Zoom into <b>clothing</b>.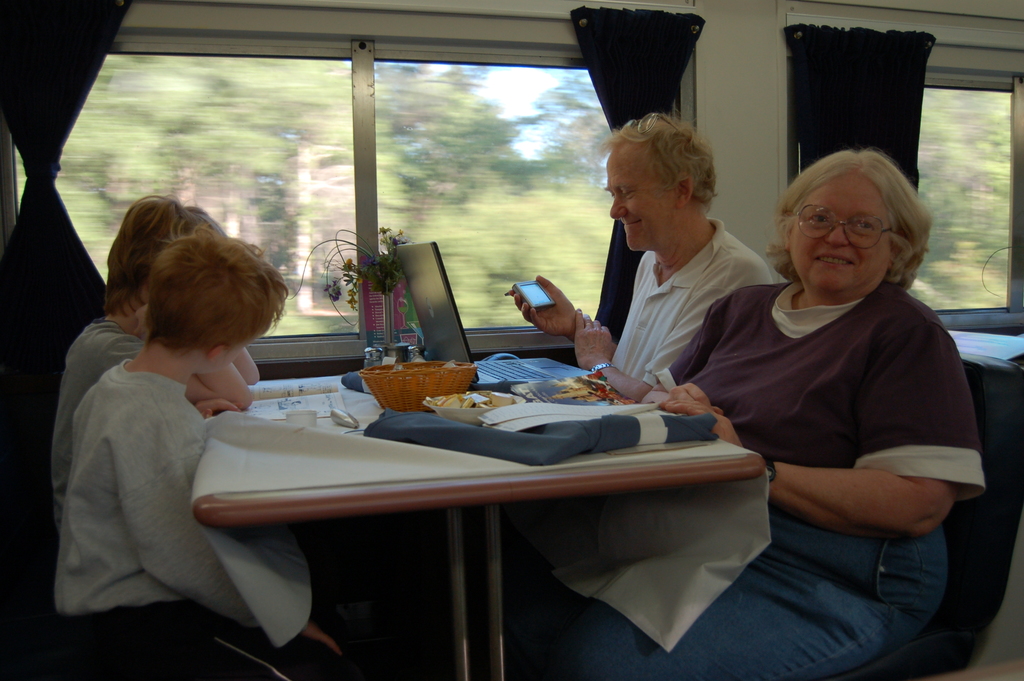
Zoom target: select_region(547, 276, 995, 680).
